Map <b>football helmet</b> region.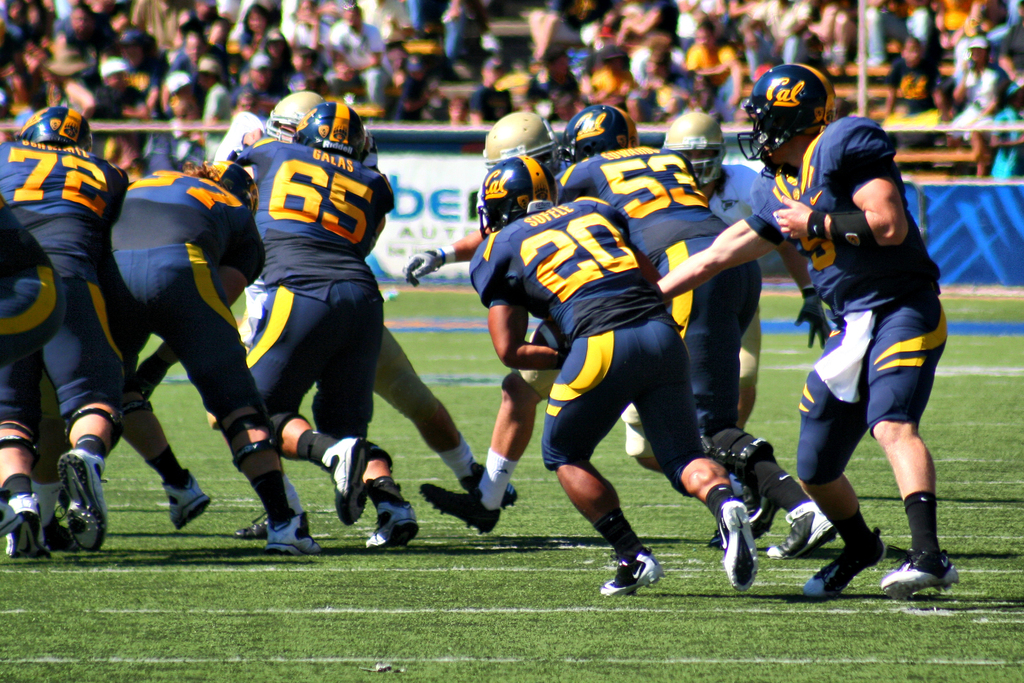
Mapped to 483/111/564/175.
